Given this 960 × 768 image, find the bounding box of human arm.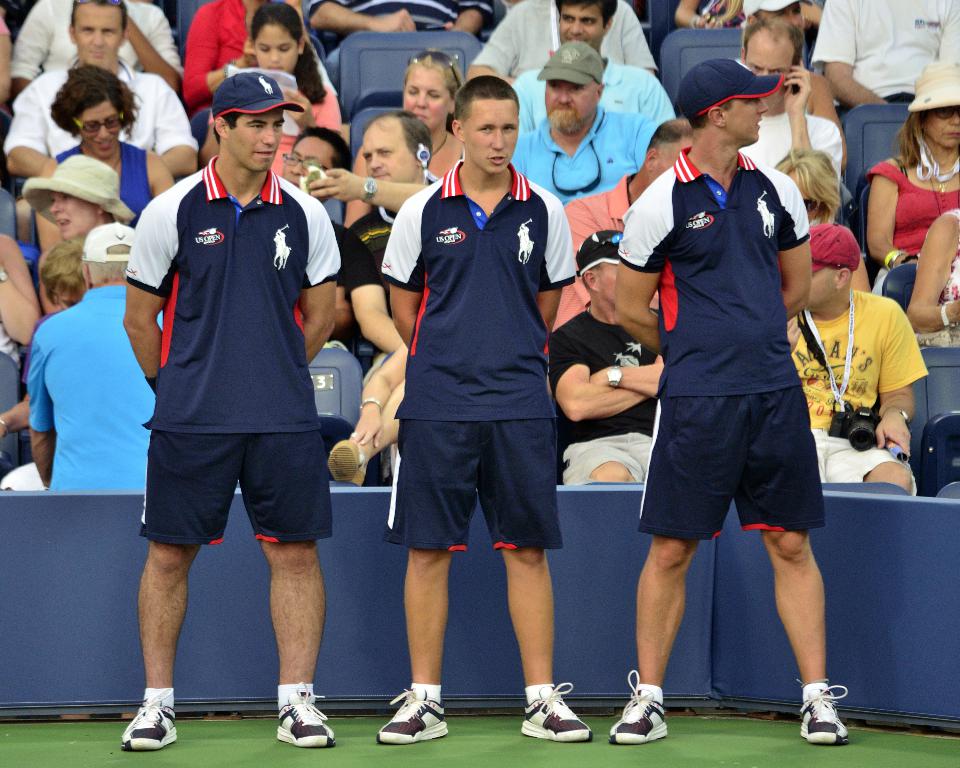
<box>578,354,667,401</box>.
